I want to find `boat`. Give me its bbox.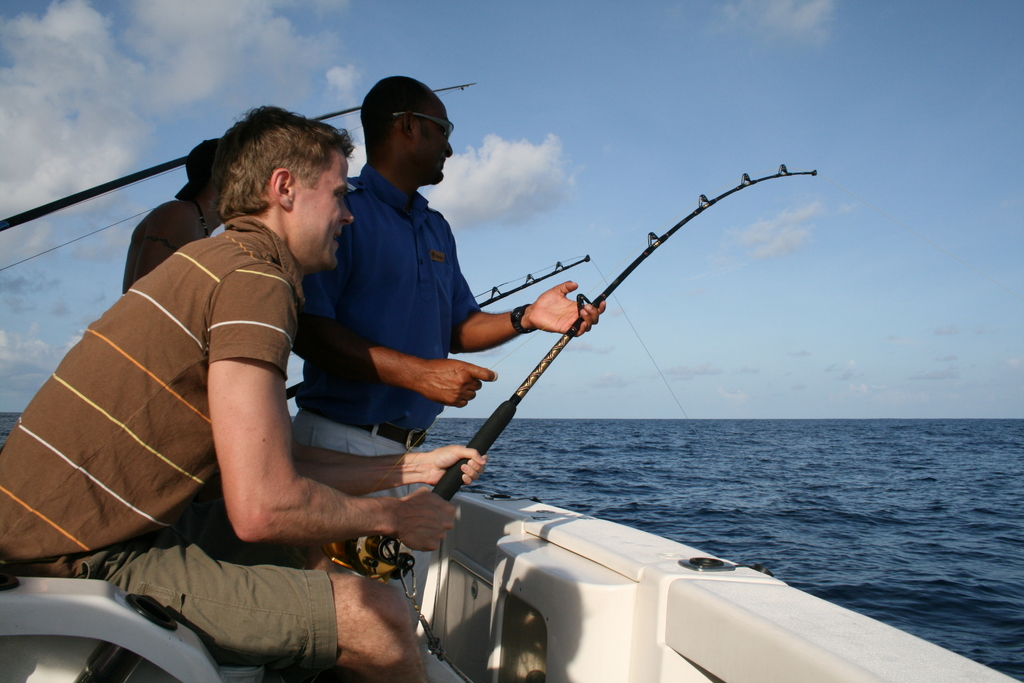
<bbox>0, 482, 1023, 682</bbox>.
